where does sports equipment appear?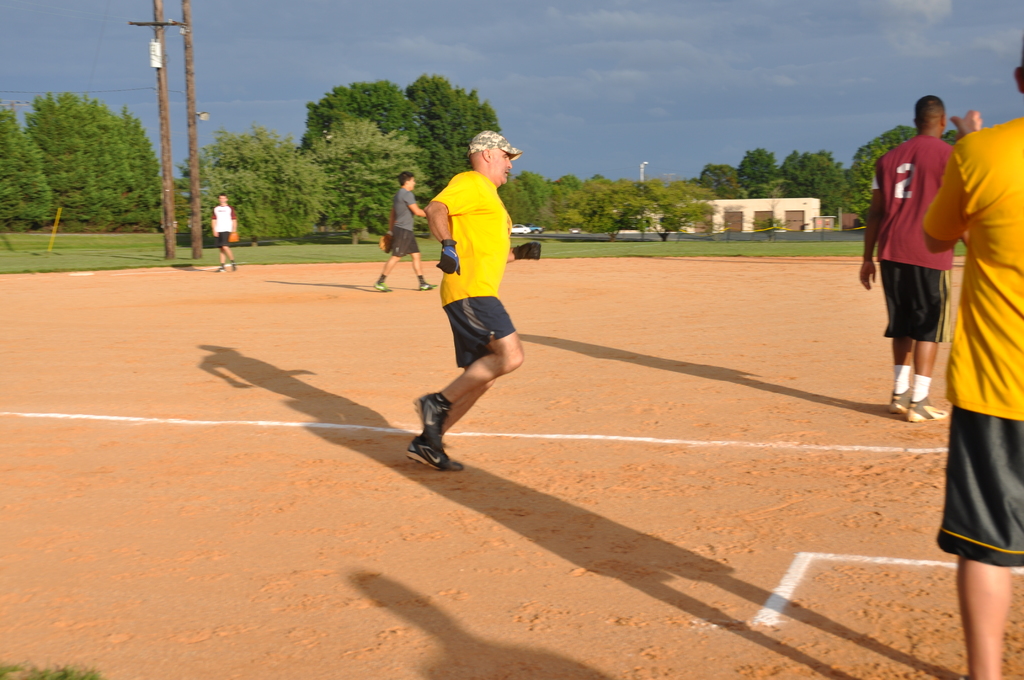
Appears at l=372, t=277, r=395, b=295.
